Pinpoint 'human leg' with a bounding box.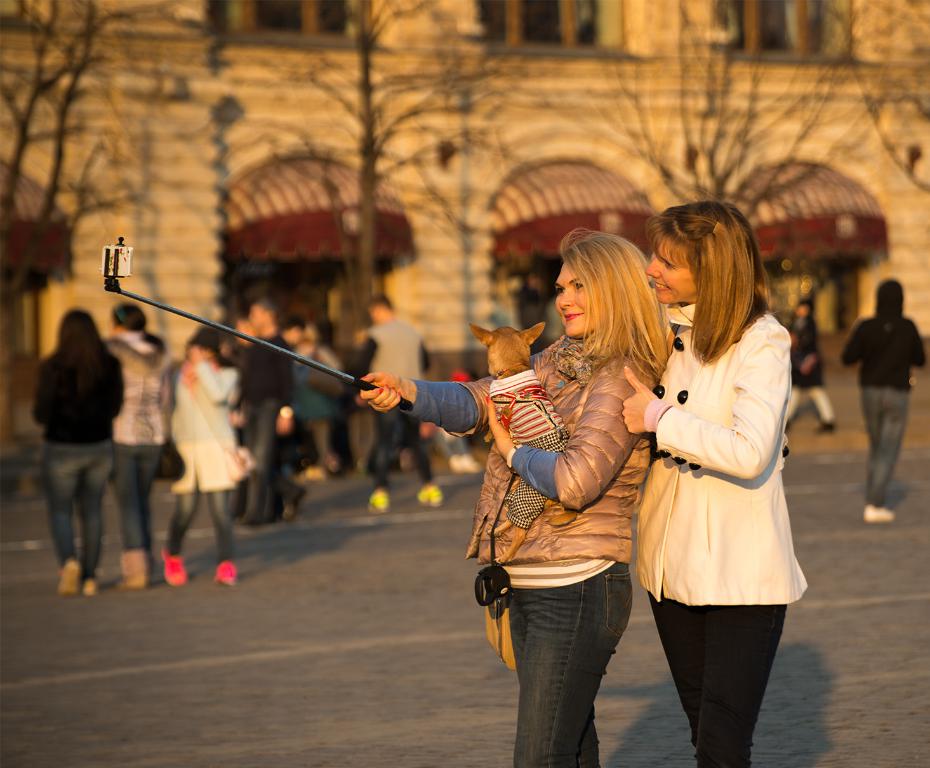
(left=244, top=409, right=303, bottom=521).
